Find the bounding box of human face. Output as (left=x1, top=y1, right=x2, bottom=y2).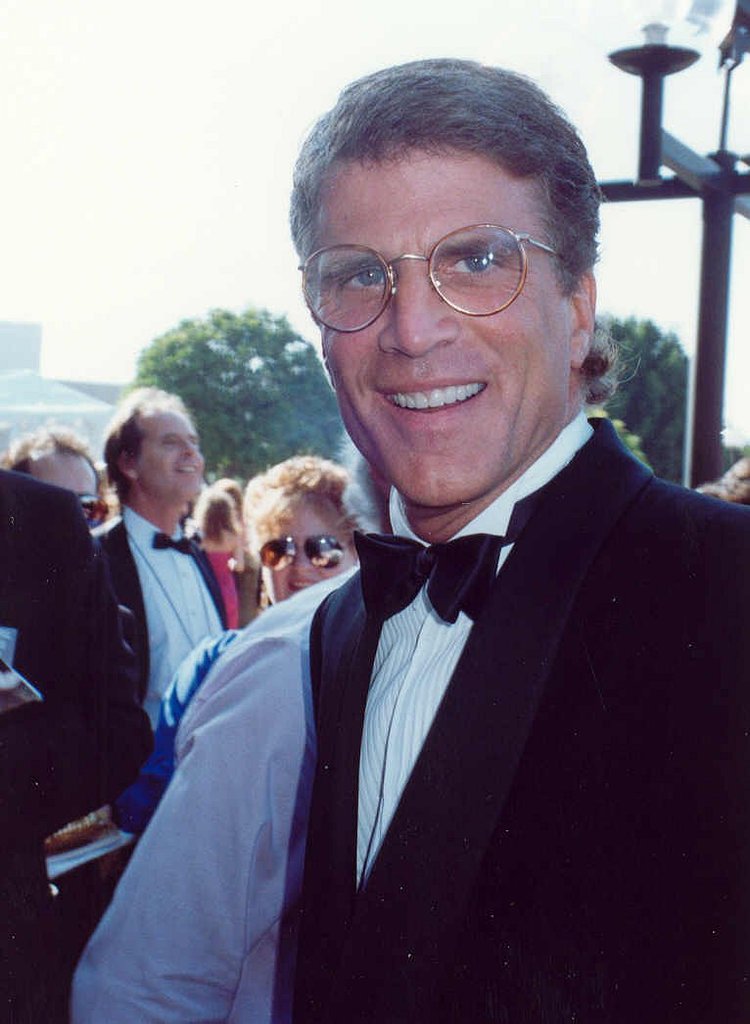
(left=252, top=478, right=362, bottom=603).
